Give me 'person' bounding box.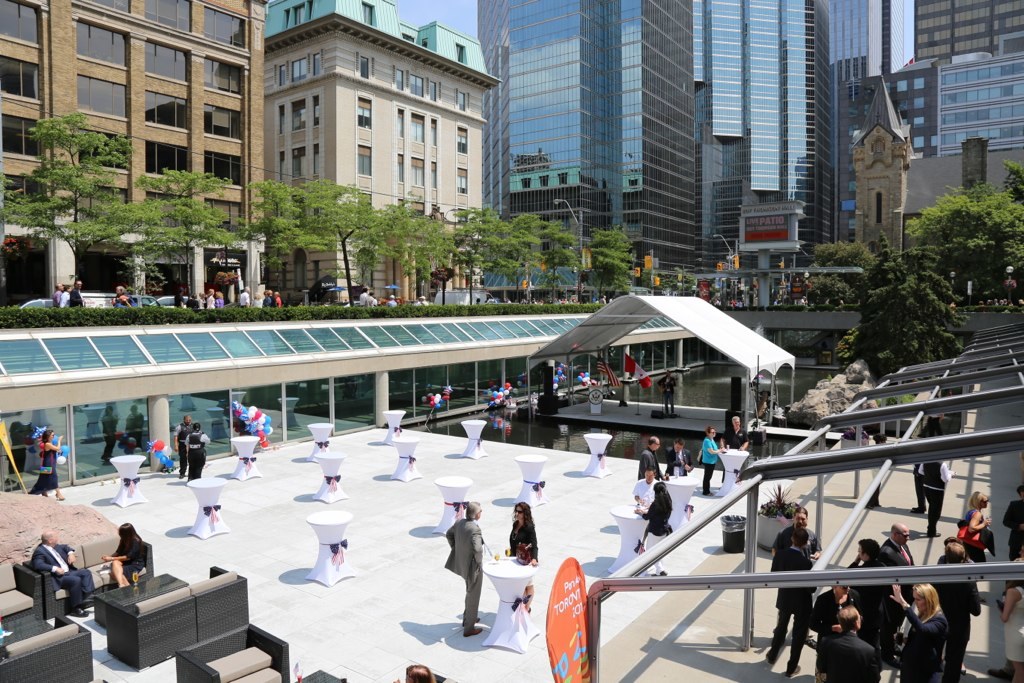
31, 430, 64, 499.
